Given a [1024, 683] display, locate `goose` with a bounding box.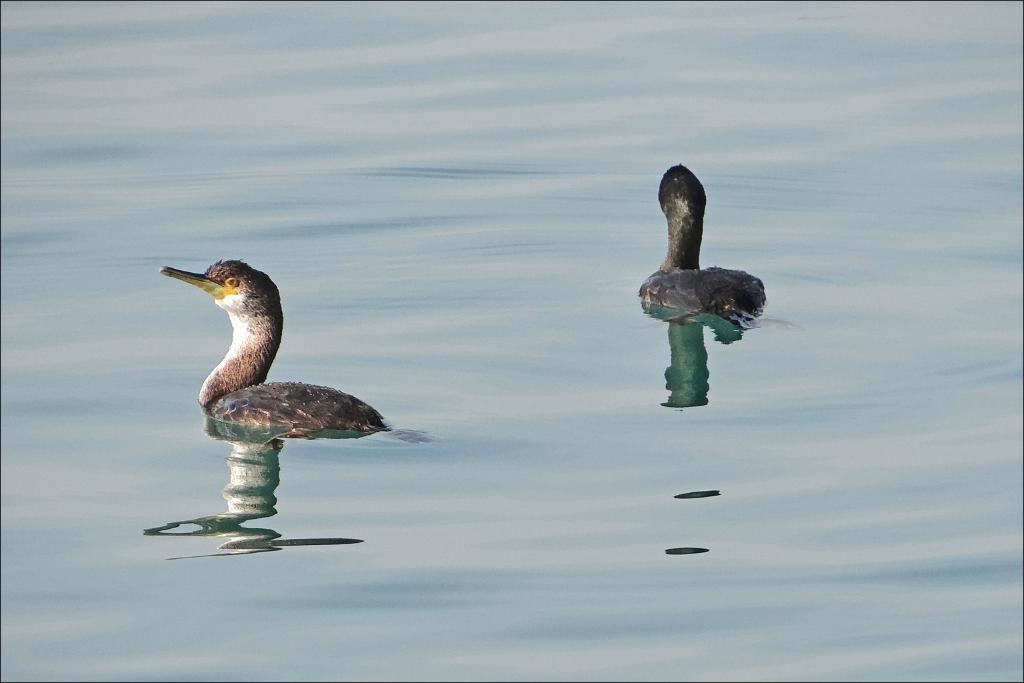
Located: crop(157, 261, 389, 432).
